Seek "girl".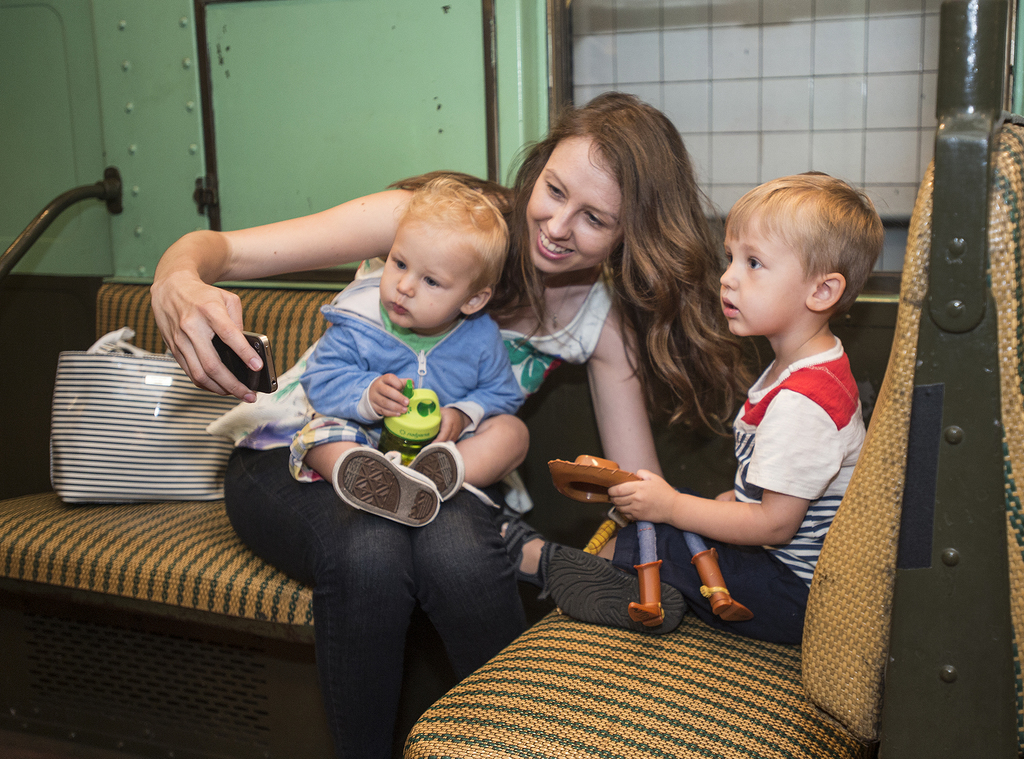
152:90:770:758.
